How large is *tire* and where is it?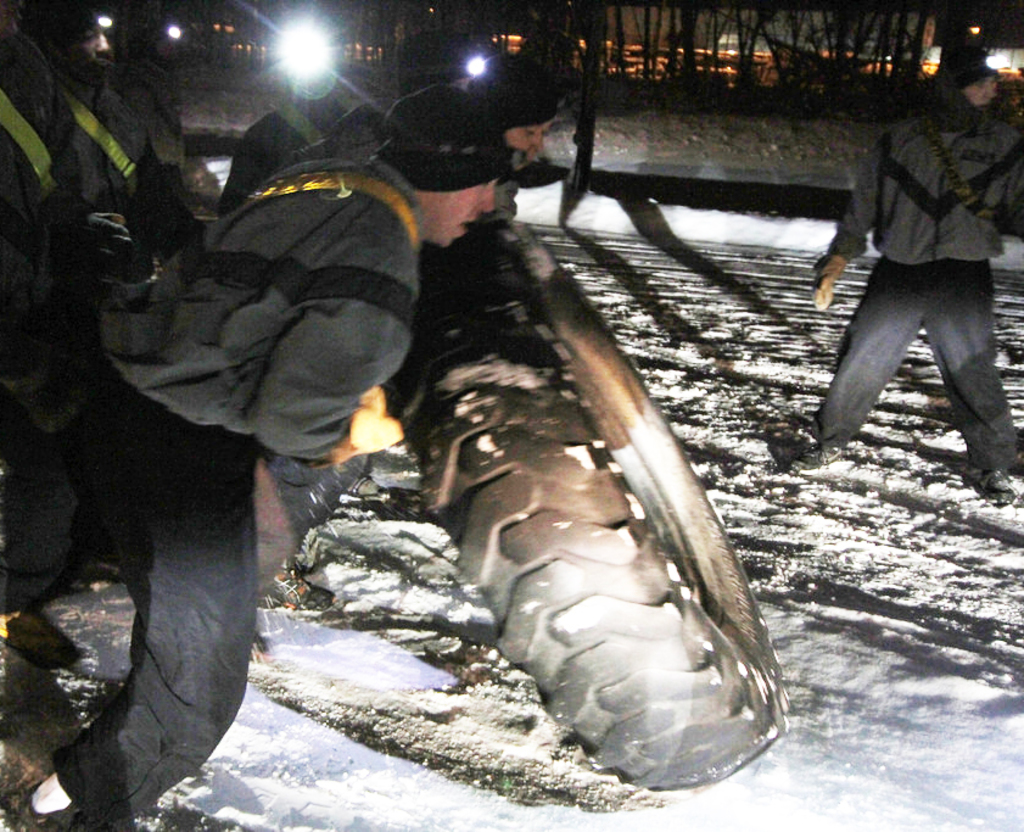
Bounding box: x1=376, y1=203, x2=796, y2=799.
